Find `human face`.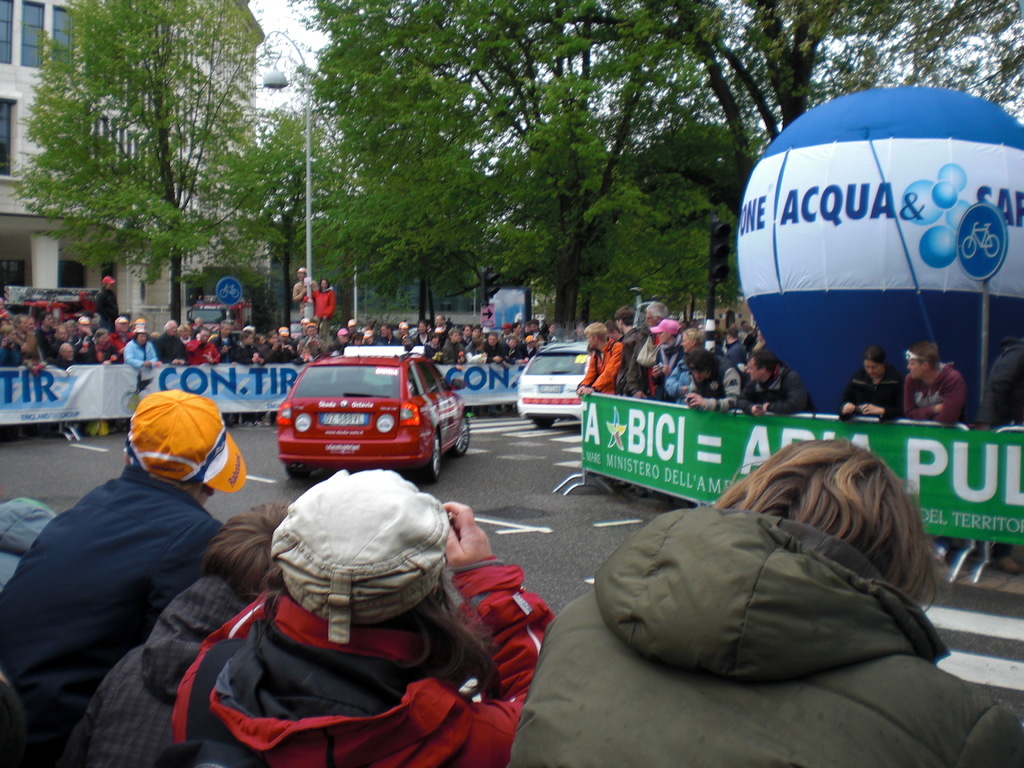
crop(116, 317, 129, 335).
